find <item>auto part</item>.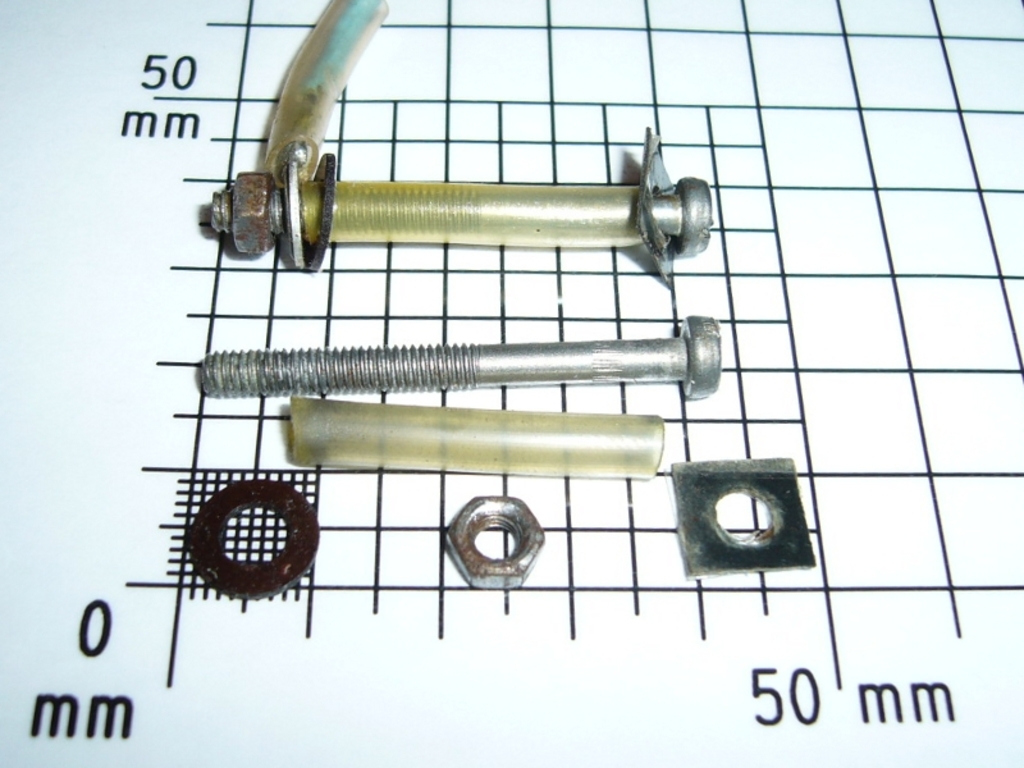
<box>192,0,705,284</box>.
